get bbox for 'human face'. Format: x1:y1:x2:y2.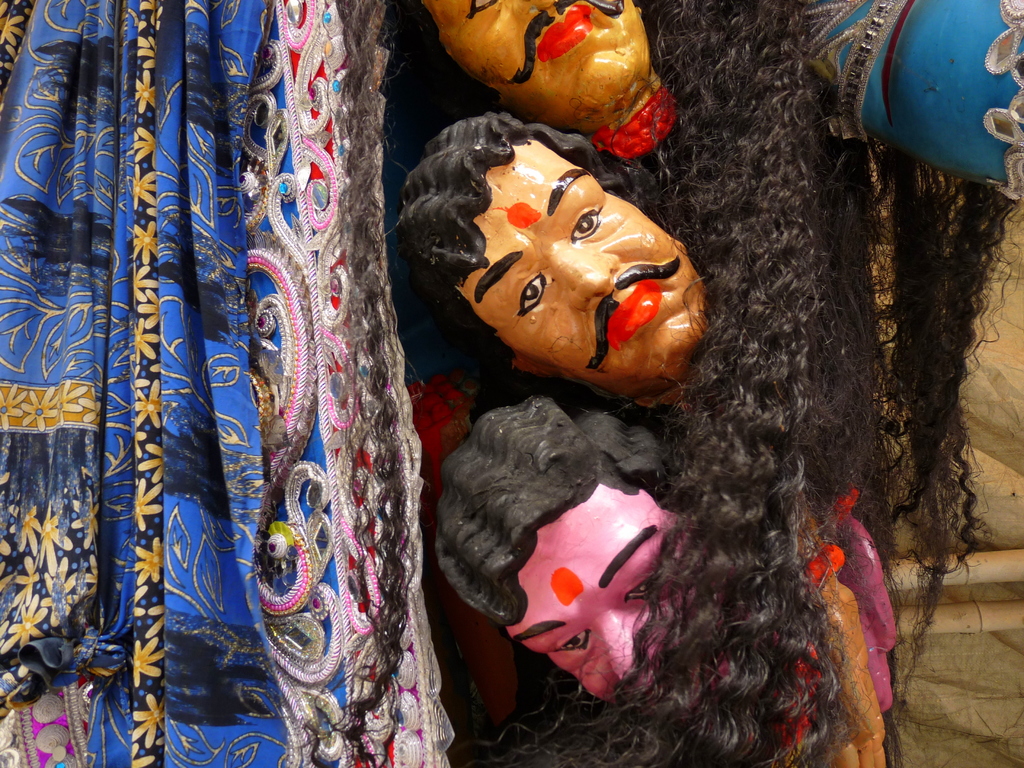
422:0:644:126.
